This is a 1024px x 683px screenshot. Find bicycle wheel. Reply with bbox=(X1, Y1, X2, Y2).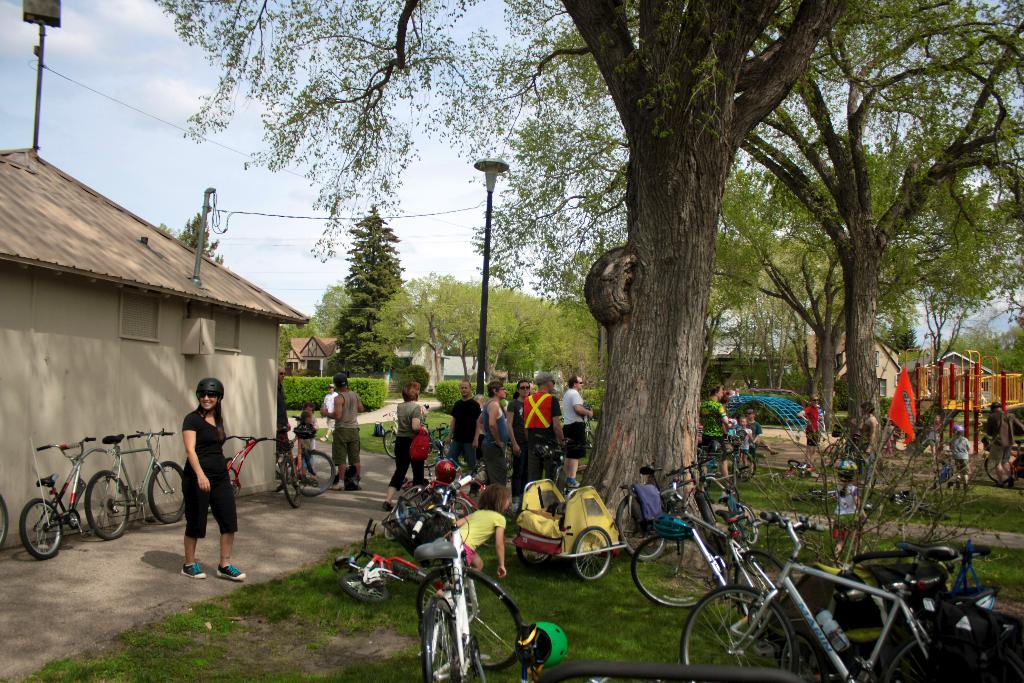
bbox=(383, 427, 394, 461).
